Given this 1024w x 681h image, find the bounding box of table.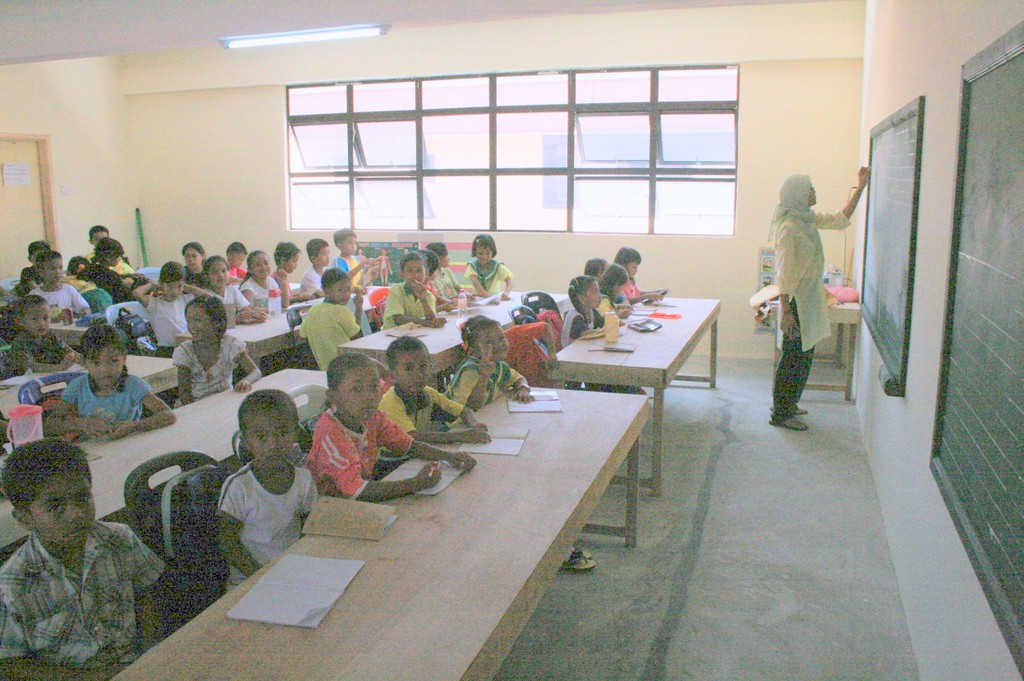
x1=333 y1=291 x2=573 y2=387.
